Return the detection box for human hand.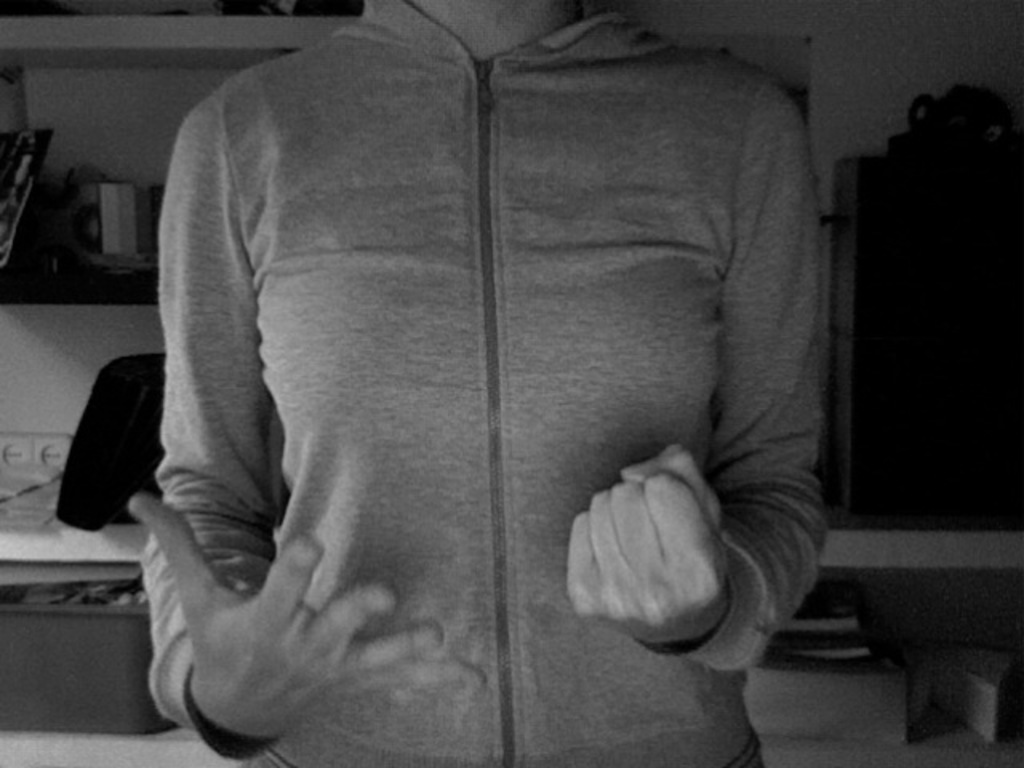
[x1=130, y1=448, x2=469, y2=744].
